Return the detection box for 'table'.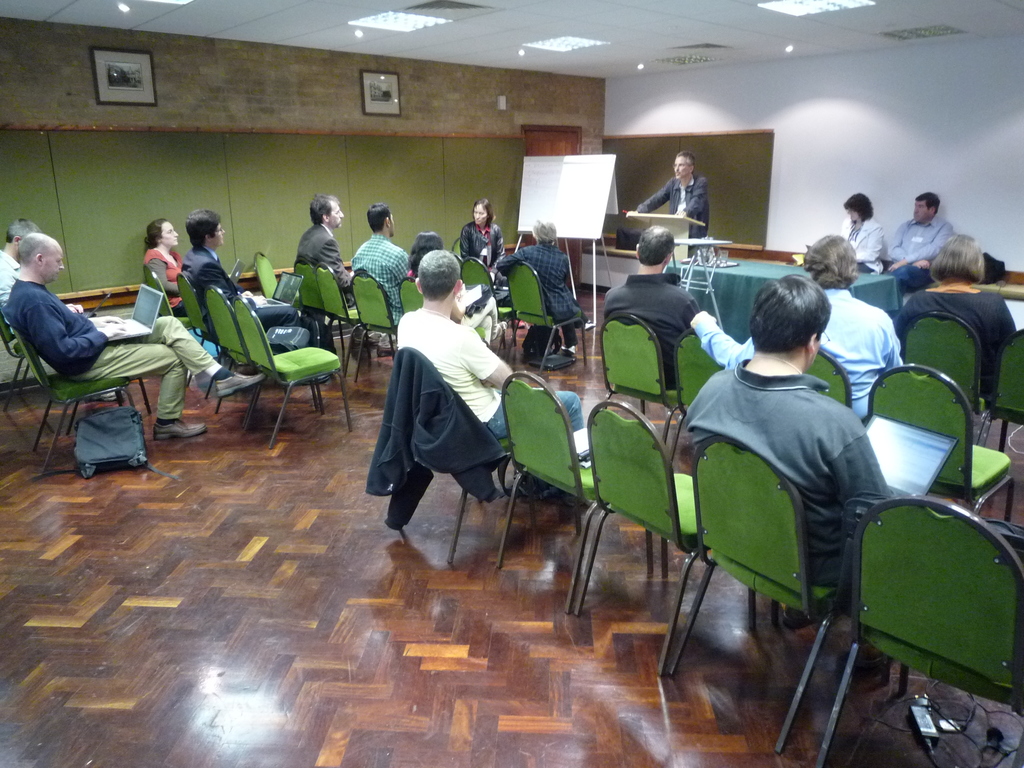
<bbox>625, 212, 705, 244</bbox>.
